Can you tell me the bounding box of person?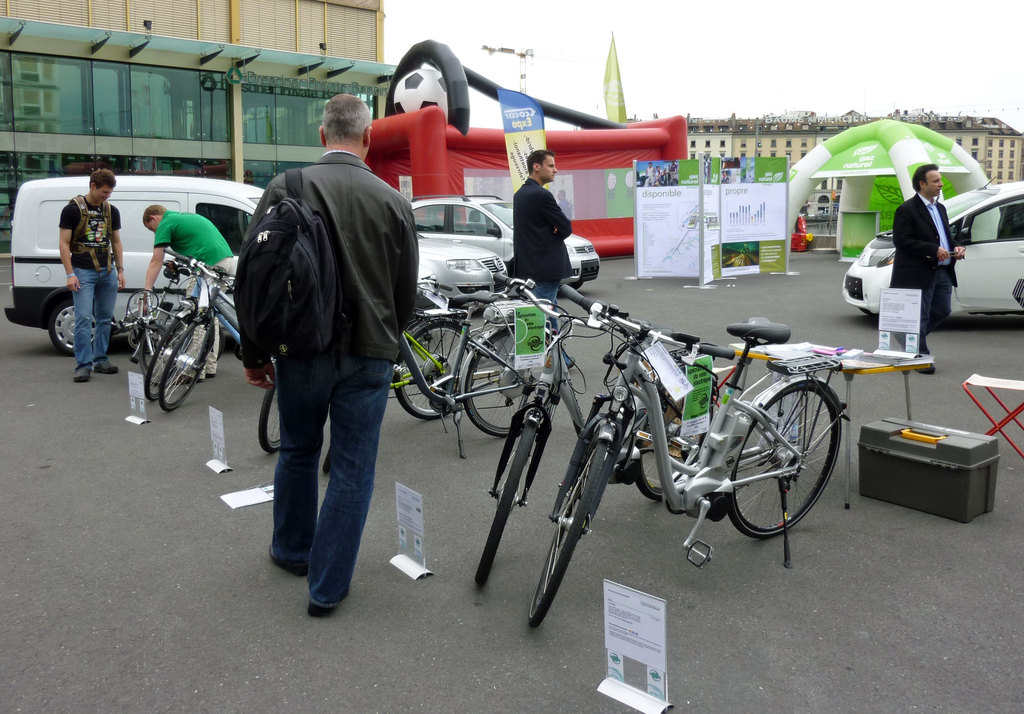
x1=509, y1=152, x2=575, y2=323.
